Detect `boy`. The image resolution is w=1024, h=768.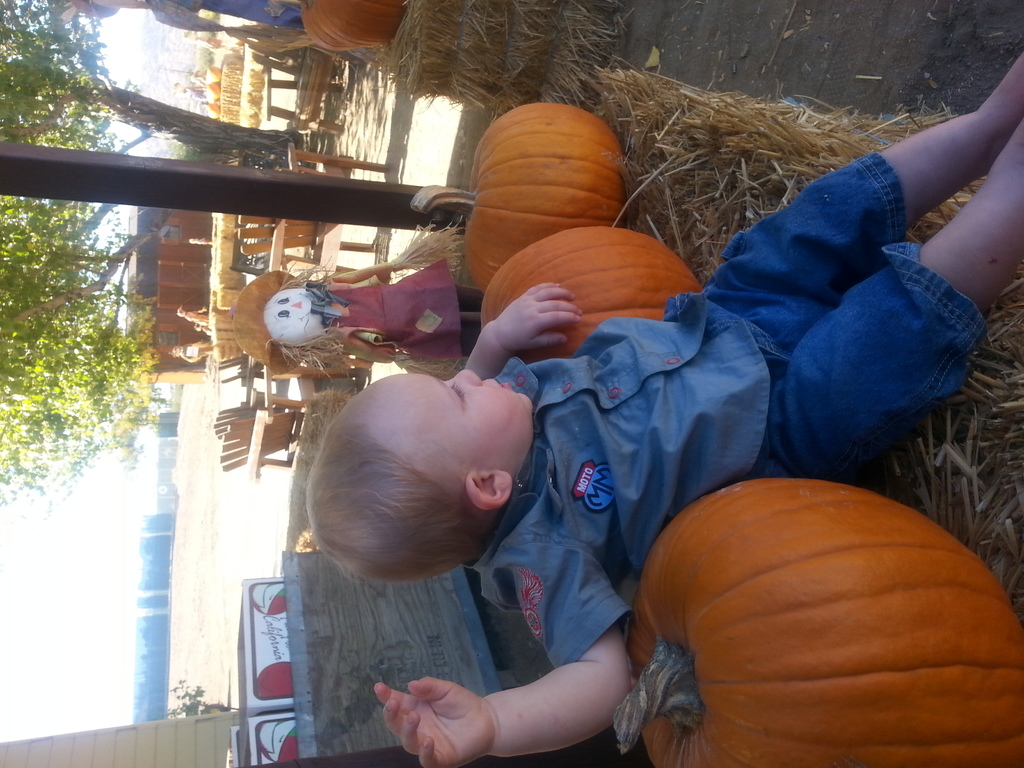
detection(232, 188, 884, 737).
